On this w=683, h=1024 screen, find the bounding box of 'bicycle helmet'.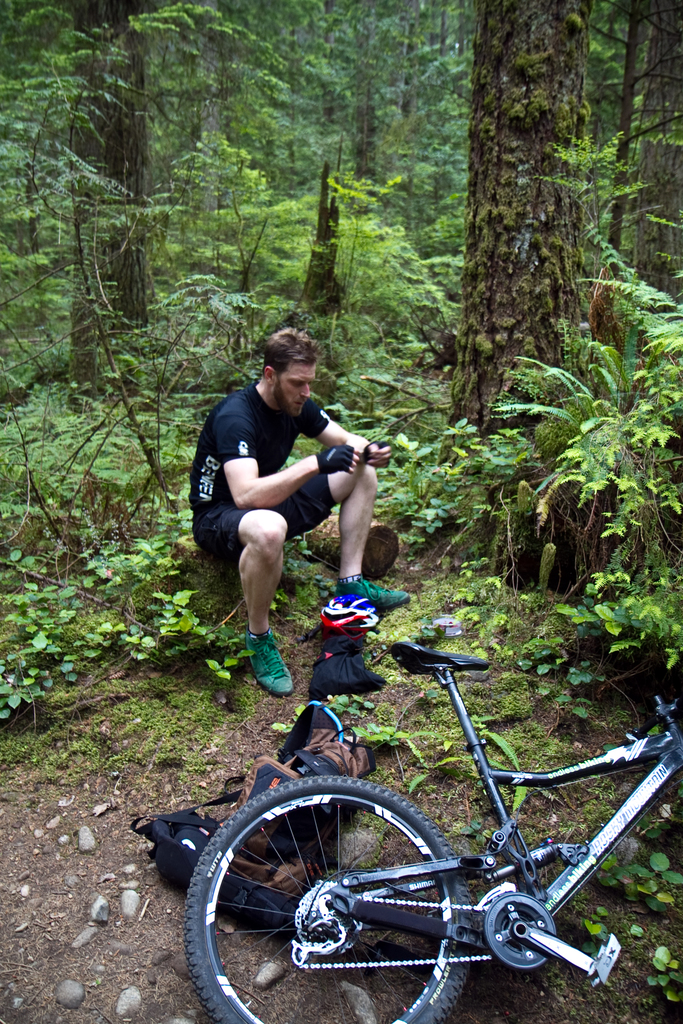
Bounding box: crop(278, 698, 351, 758).
